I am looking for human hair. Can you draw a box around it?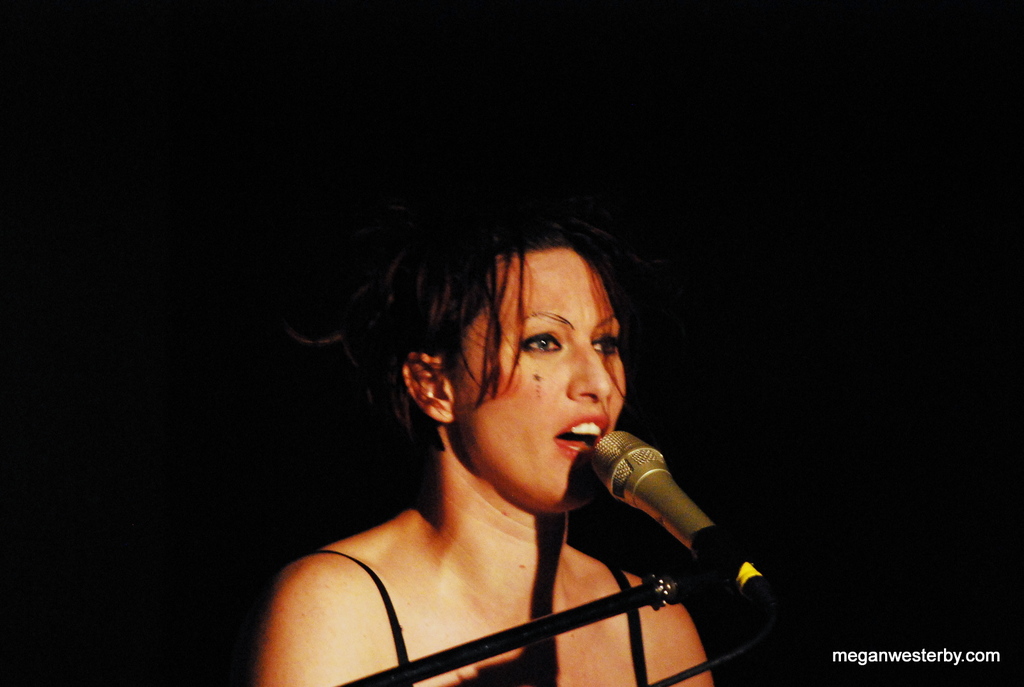
Sure, the bounding box is pyautogui.locateOnScreen(285, 190, 688, 507).
